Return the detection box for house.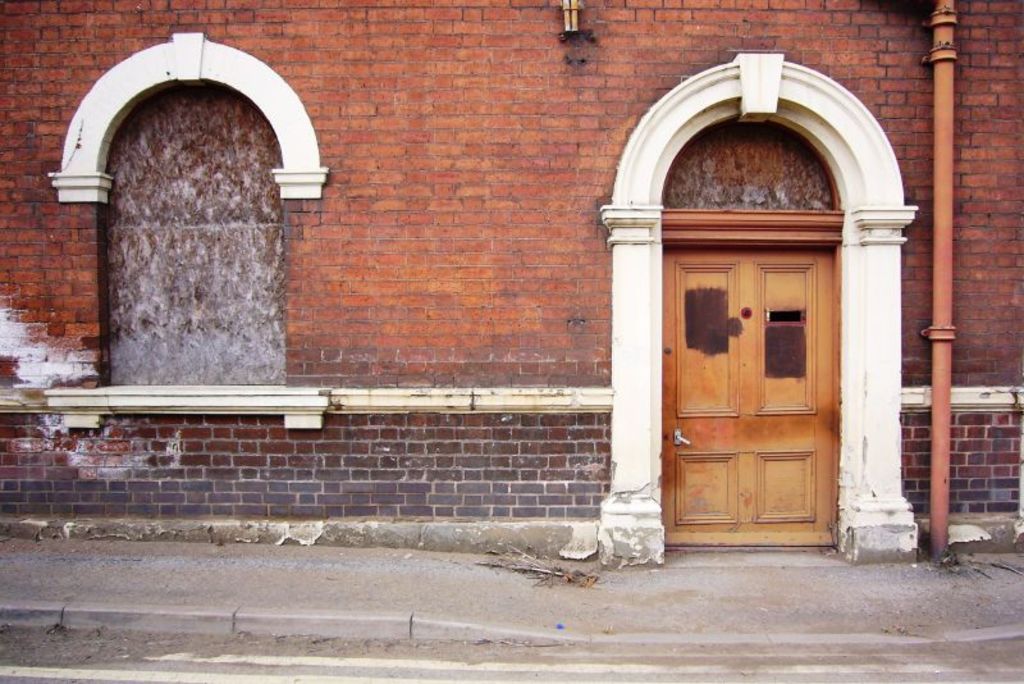
[left=0, top=0, right=1023, bottom=569].
